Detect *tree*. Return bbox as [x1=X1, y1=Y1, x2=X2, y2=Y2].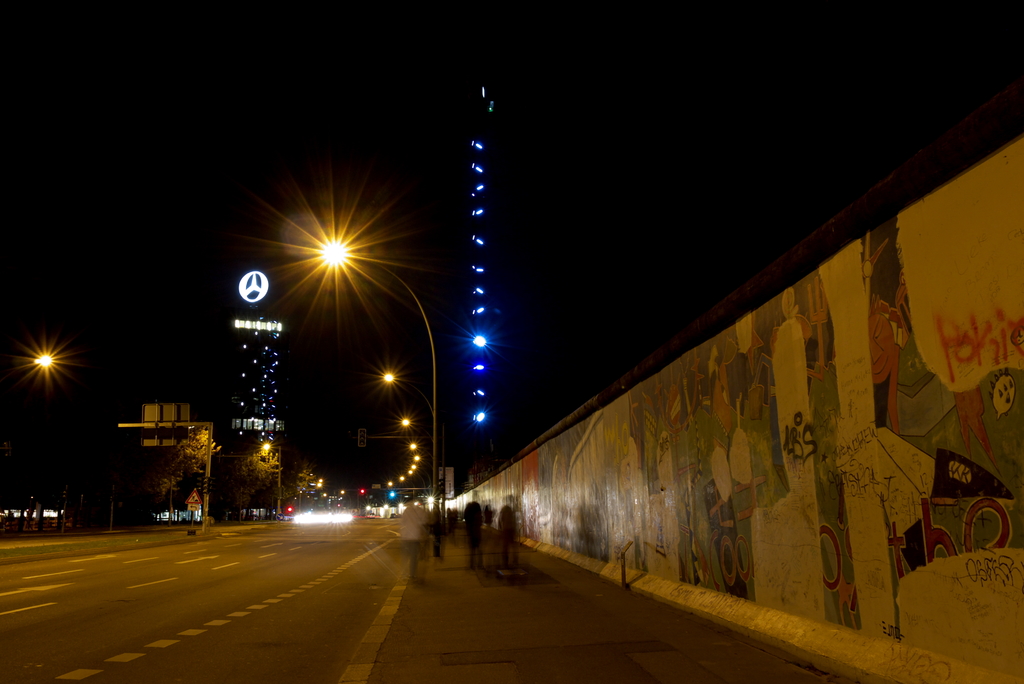
[x1=273, y1=485, x2=290, y2=521].
